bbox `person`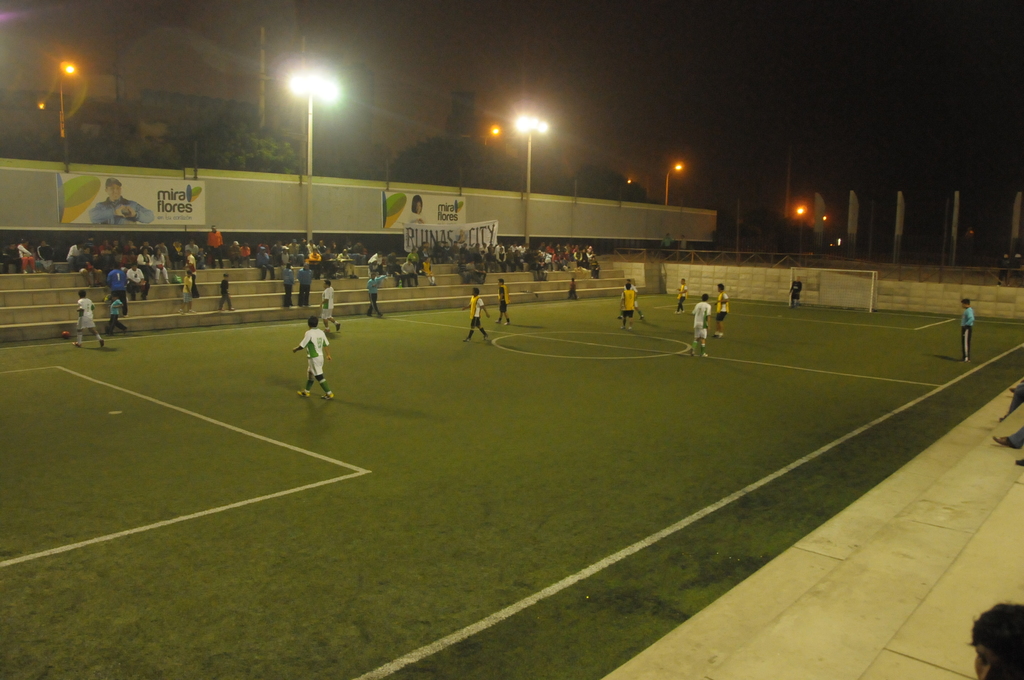
[467,284,488,345]
